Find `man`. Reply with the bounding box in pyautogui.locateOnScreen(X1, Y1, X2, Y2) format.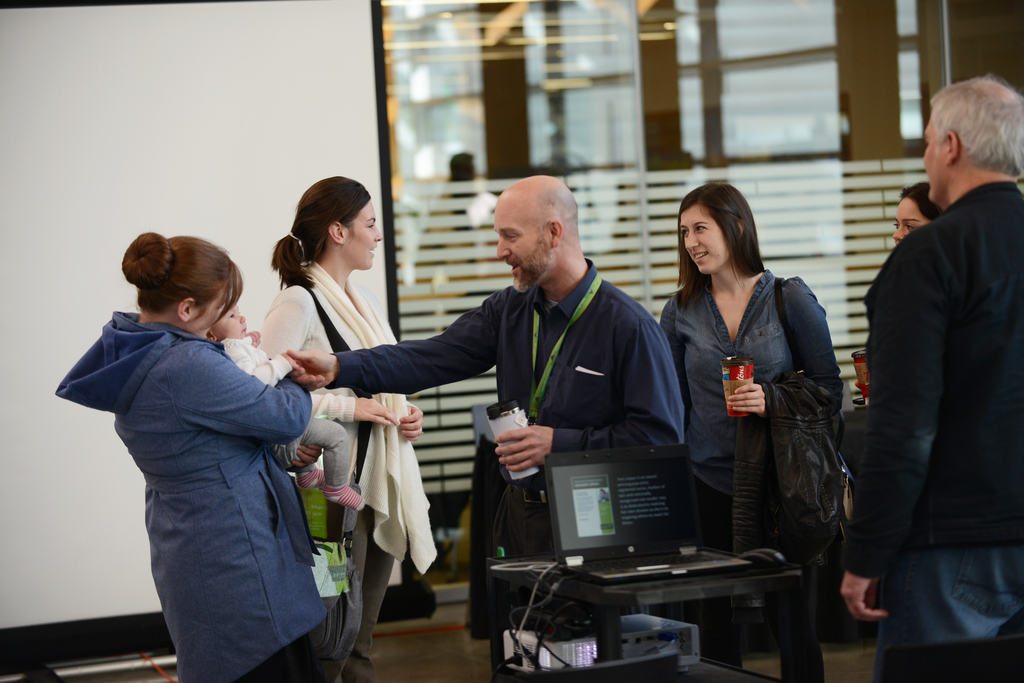
pyautogui.locateOnScreen(847, 72, 1023, 672).
